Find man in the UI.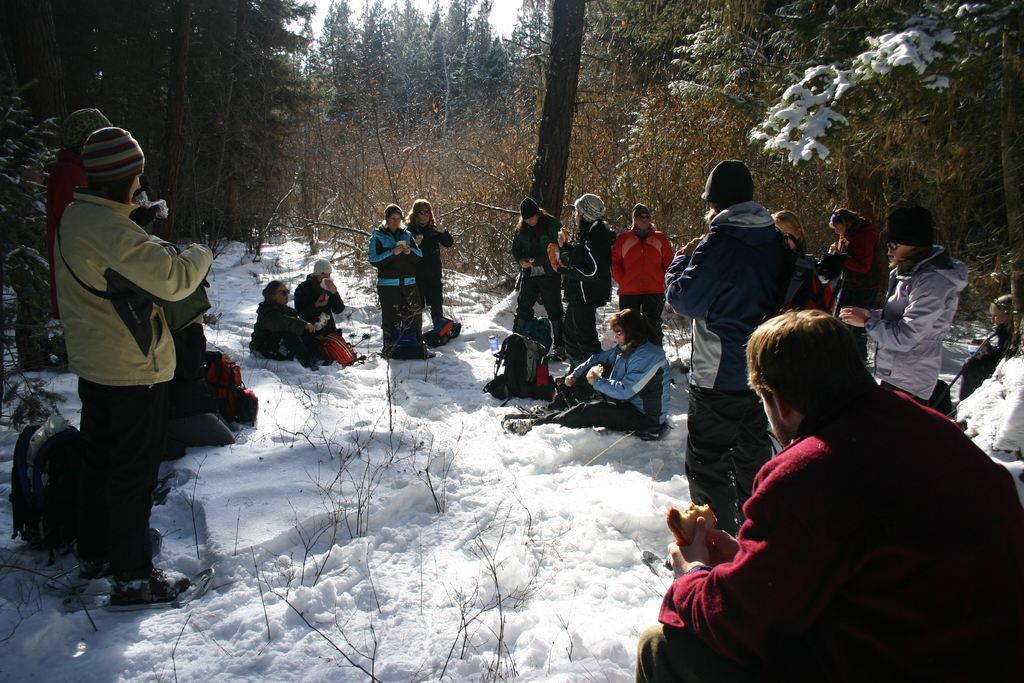
UI element at box=[301, 260, 351, 338].
